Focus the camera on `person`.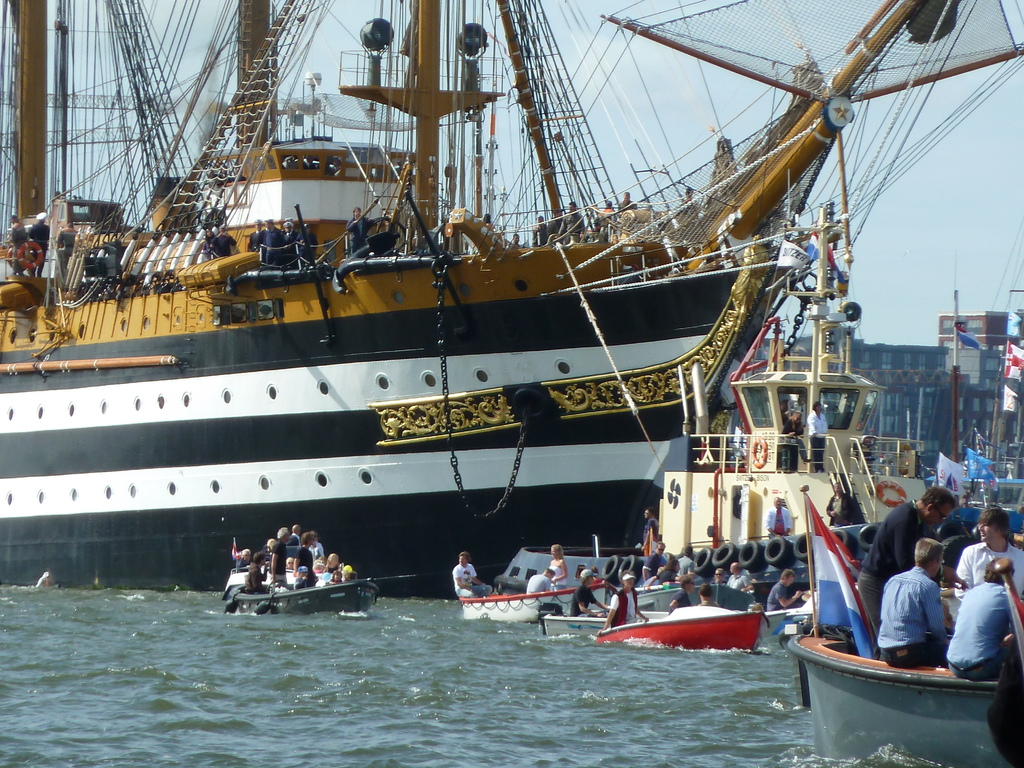
Focus region: left=672, top=544, right=694, bottom=584.
